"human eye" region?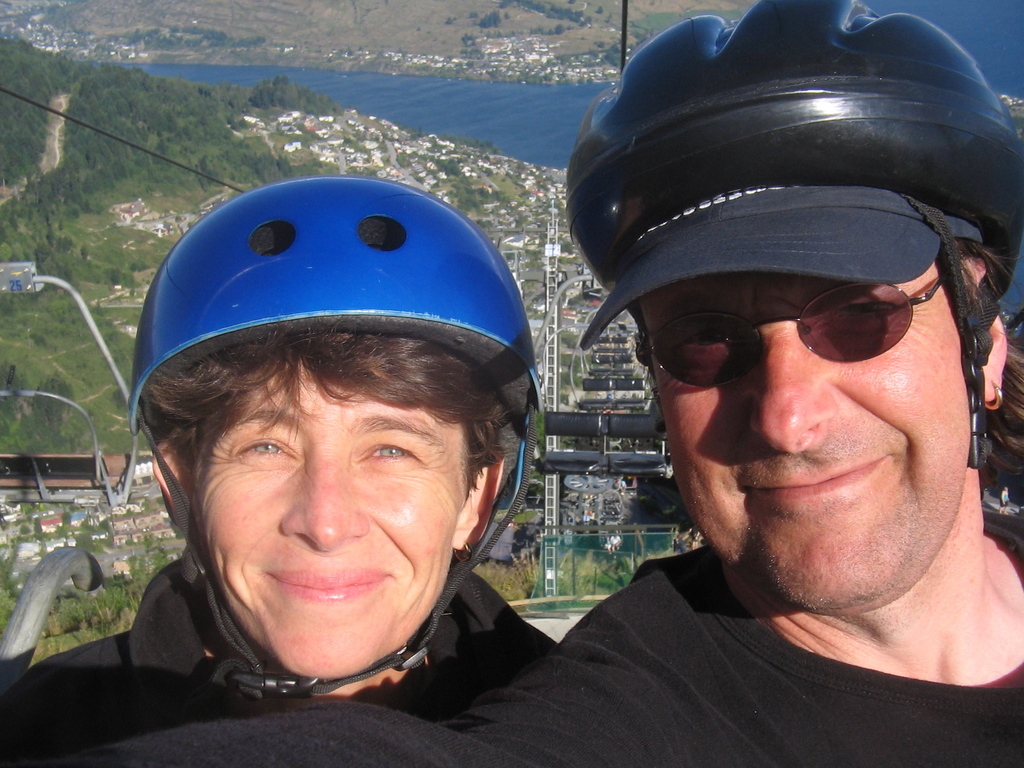
(358, 437, 419, 465)
